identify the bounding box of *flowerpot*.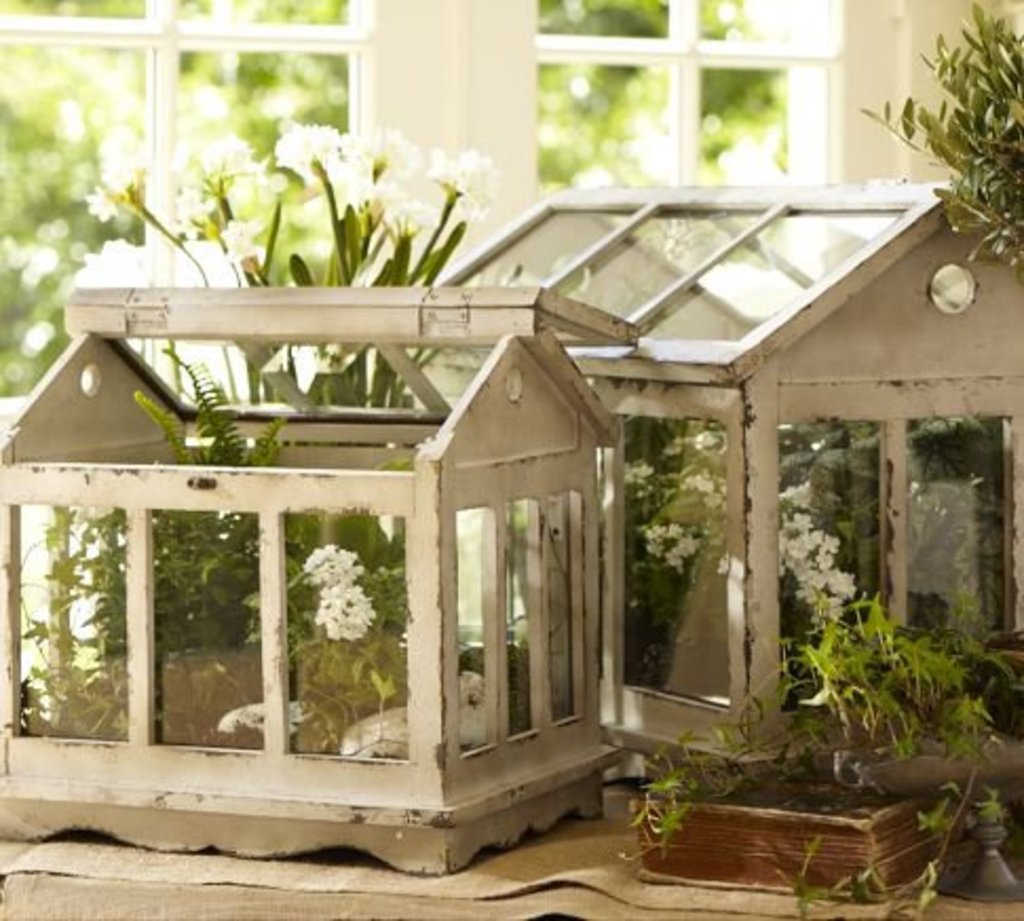
detection(633, 769, 969, 896).
